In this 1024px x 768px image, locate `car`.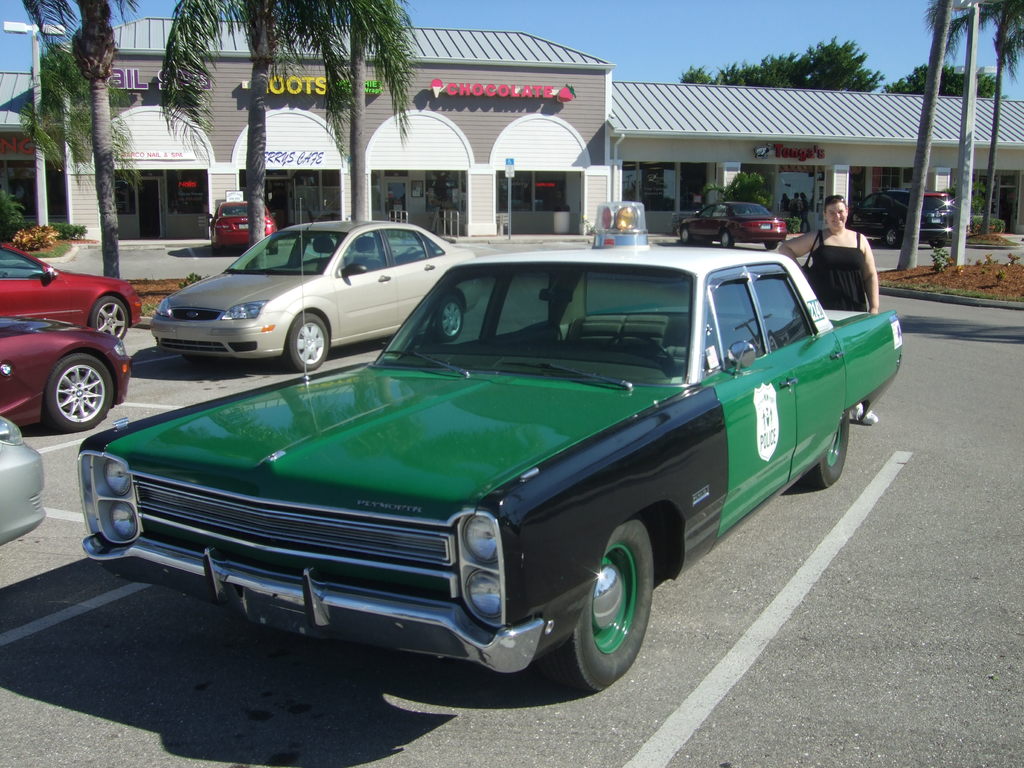
Bounding box: [left=847, top=184, right=964, bottom=252].
